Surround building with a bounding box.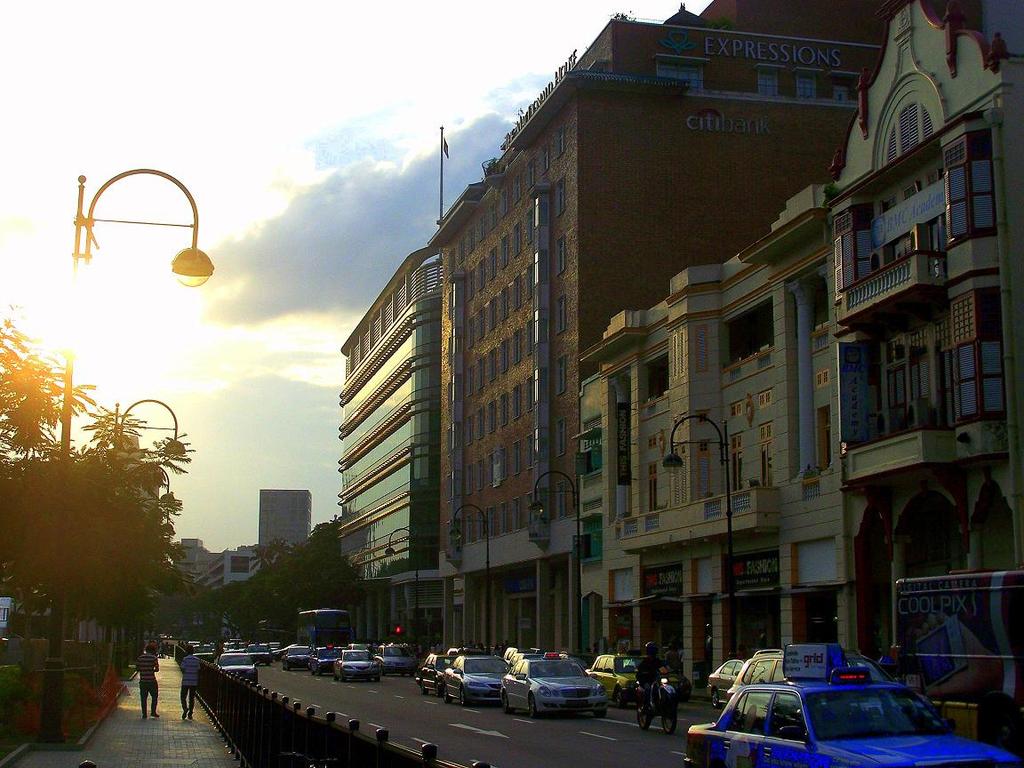
bbox=(256, 485, 309, 548).
